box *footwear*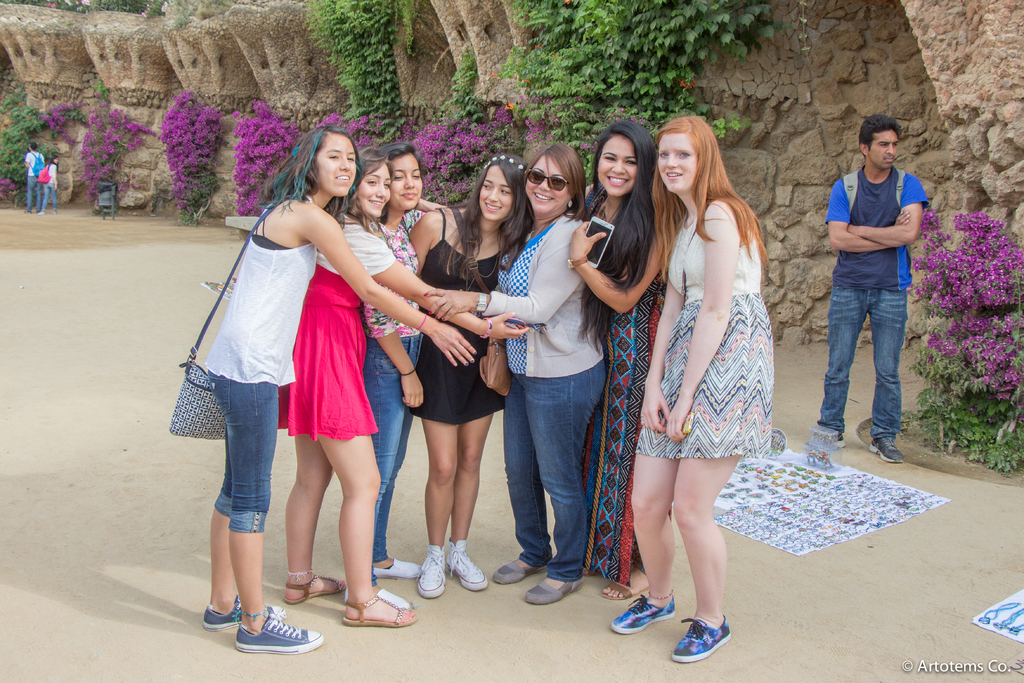
{"left": 838, "top": 434, "right": 847, "bottom": 448}
